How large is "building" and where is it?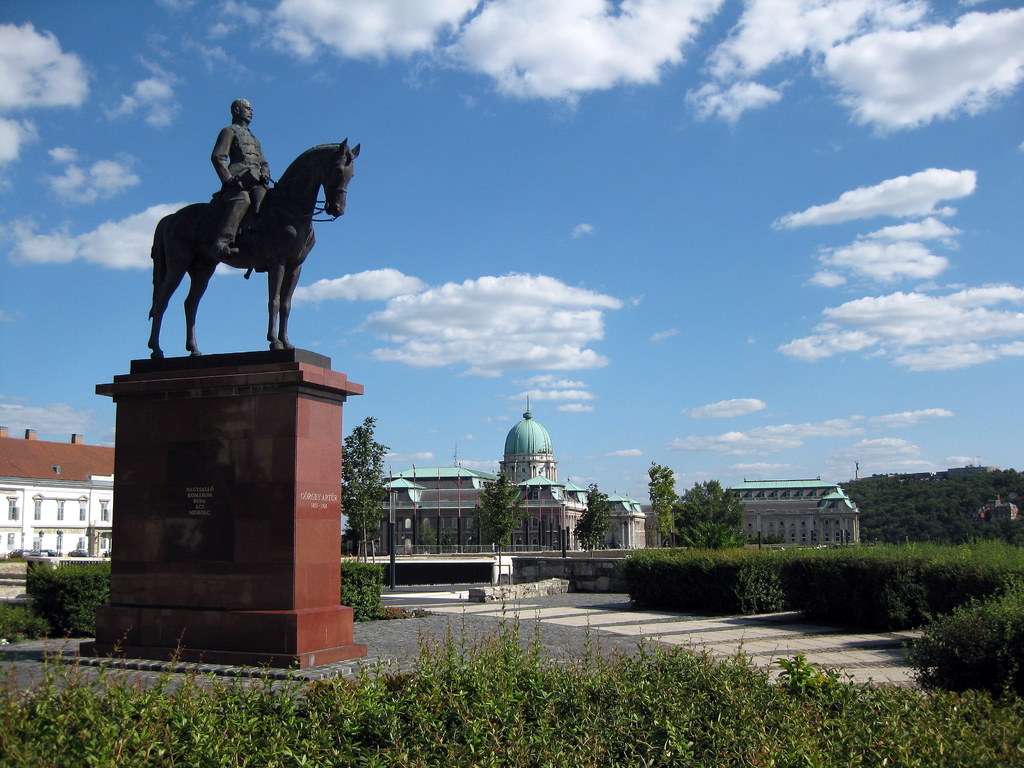
Bounding box: select_region(979, 495, 1023, 518).
